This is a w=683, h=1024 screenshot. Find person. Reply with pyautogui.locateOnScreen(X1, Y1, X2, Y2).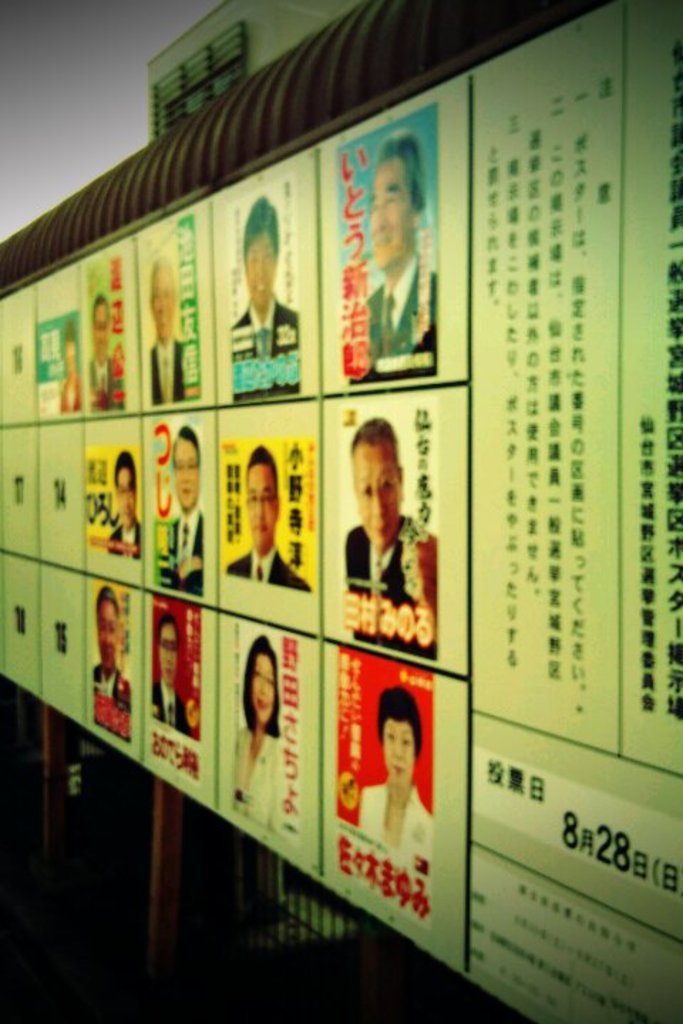
pyautogui.locateOnScreen(222, 189, 310, 401).
